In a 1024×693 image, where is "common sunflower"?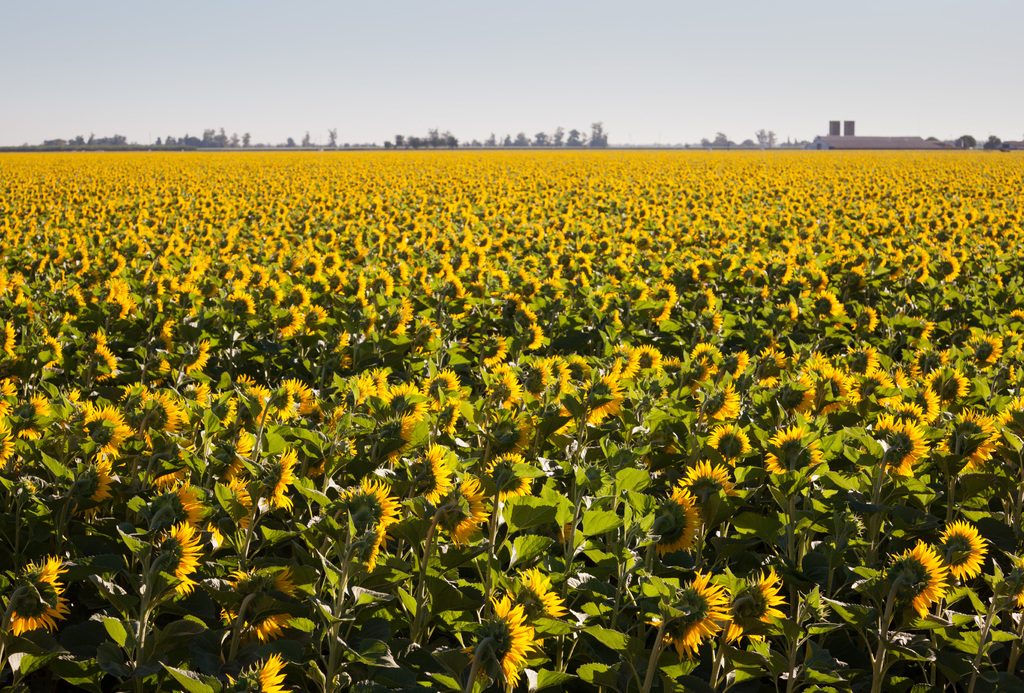
box(279, 313, 305, 338).
